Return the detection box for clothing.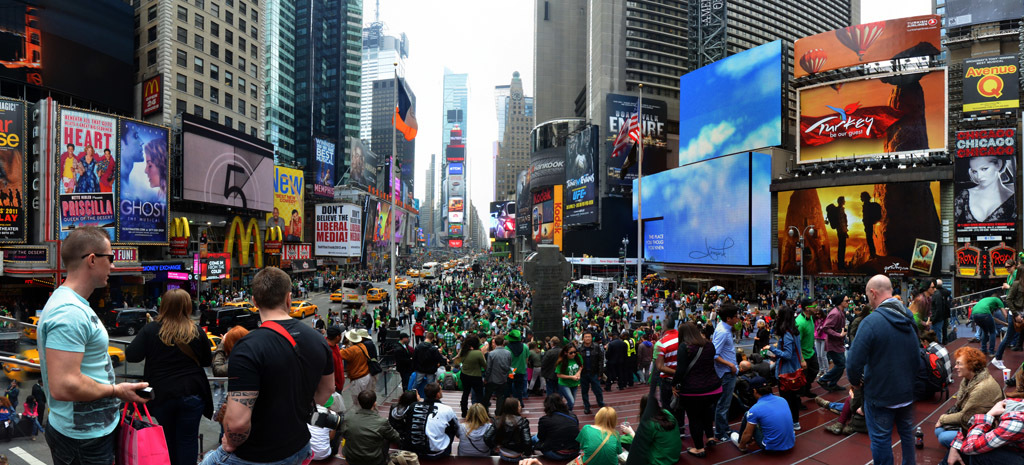
674,338,723,448.
